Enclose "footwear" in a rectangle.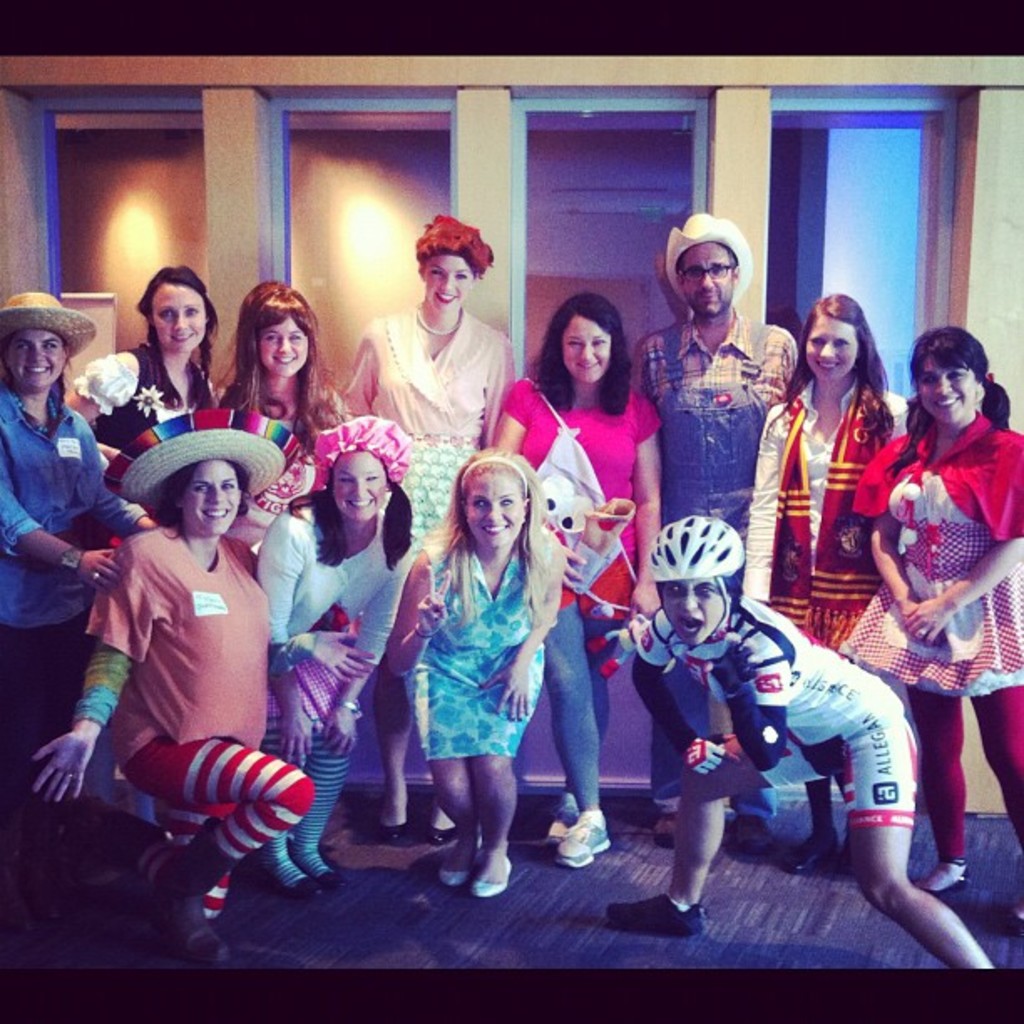
460:848:510:897.
